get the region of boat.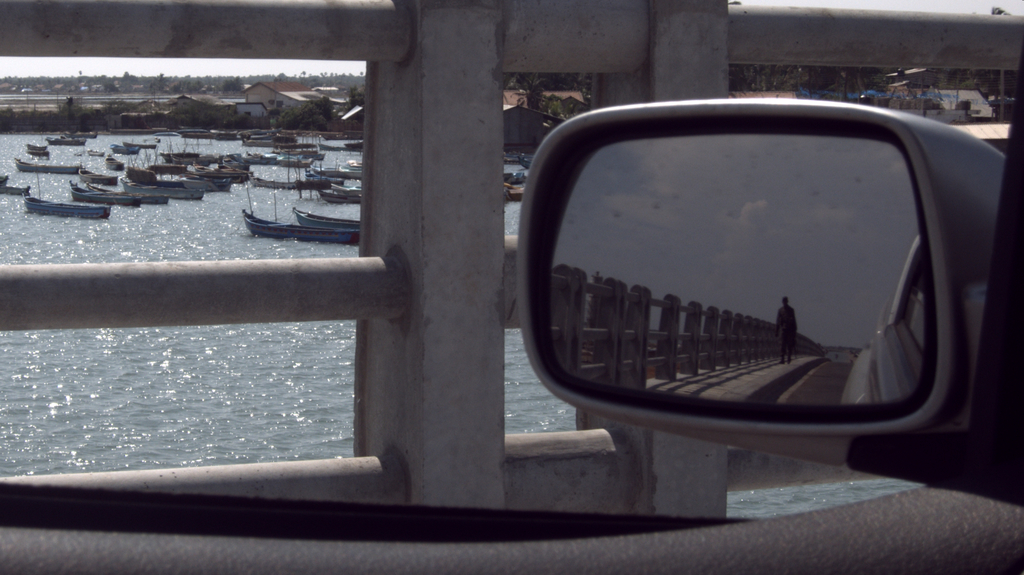
188, 170, 234, 196.
